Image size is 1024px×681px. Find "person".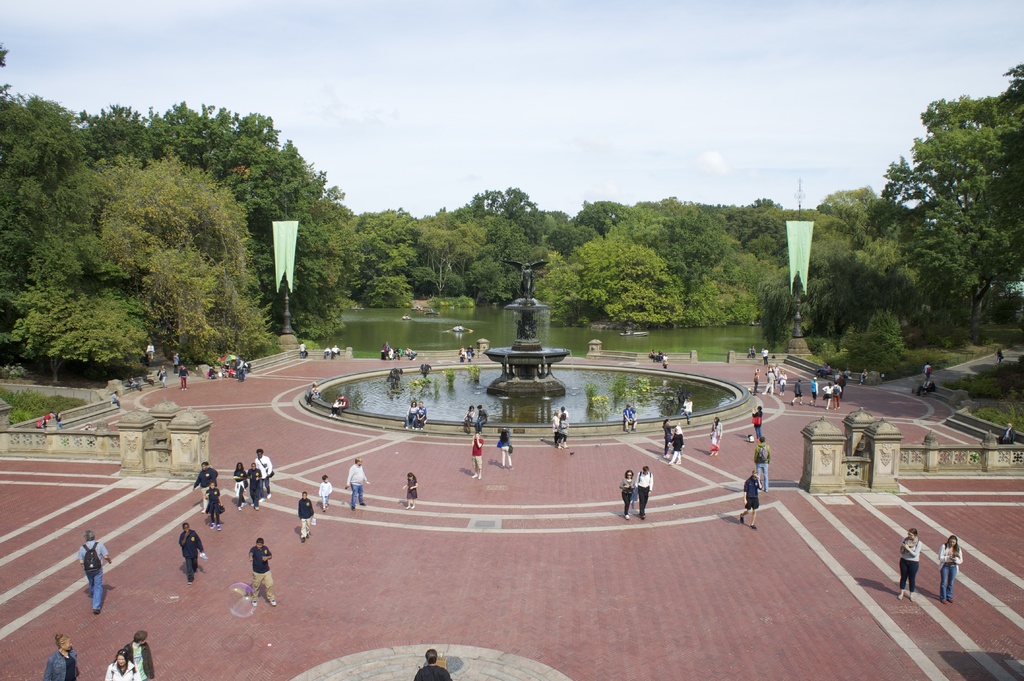
{"x1": 234, "y1": 461, "x2": 247, "y2": 513}.
